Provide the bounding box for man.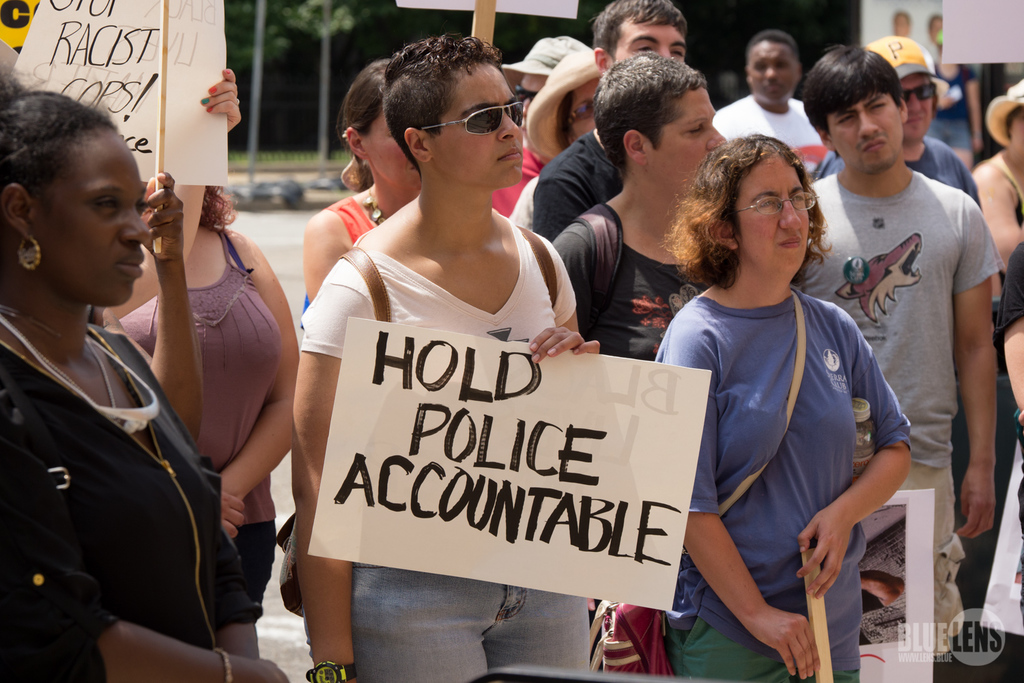
(534,0,690,234).
